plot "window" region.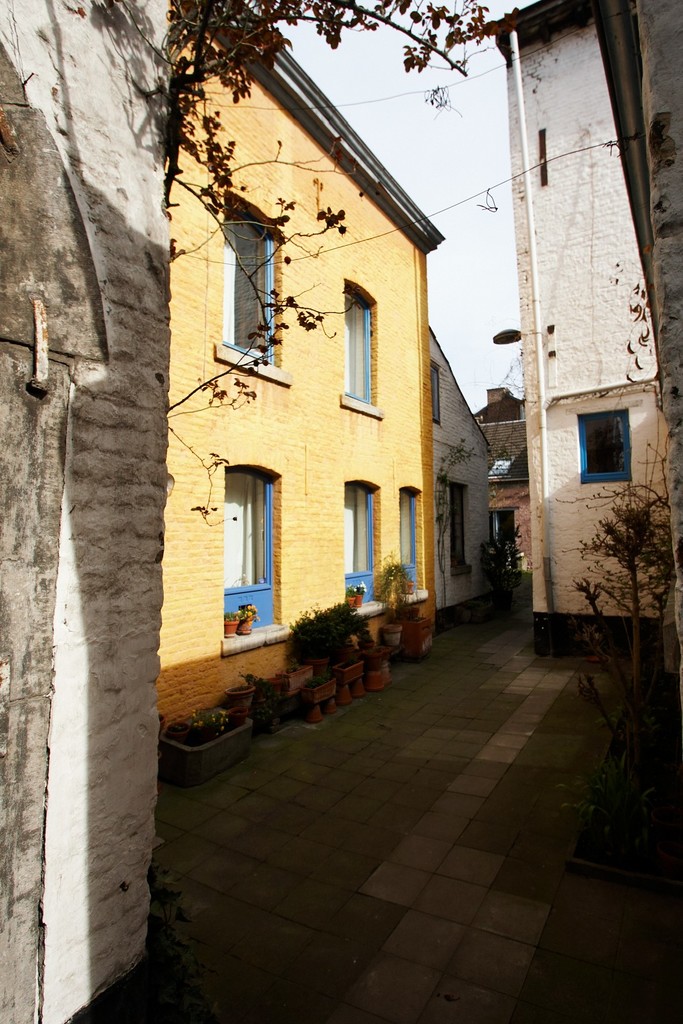
Plotted at (left=430, top=353, right=444, bottom=430).
